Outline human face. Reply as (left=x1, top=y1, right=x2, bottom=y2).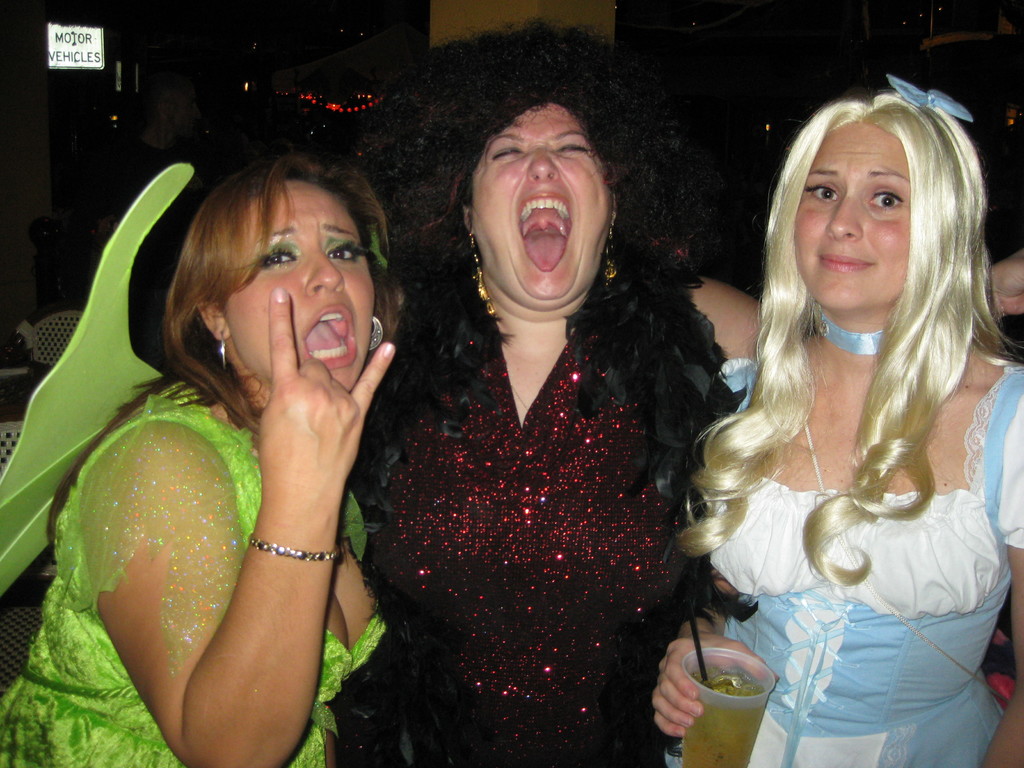
(left=795, top=121, right=910, bottom=312).
